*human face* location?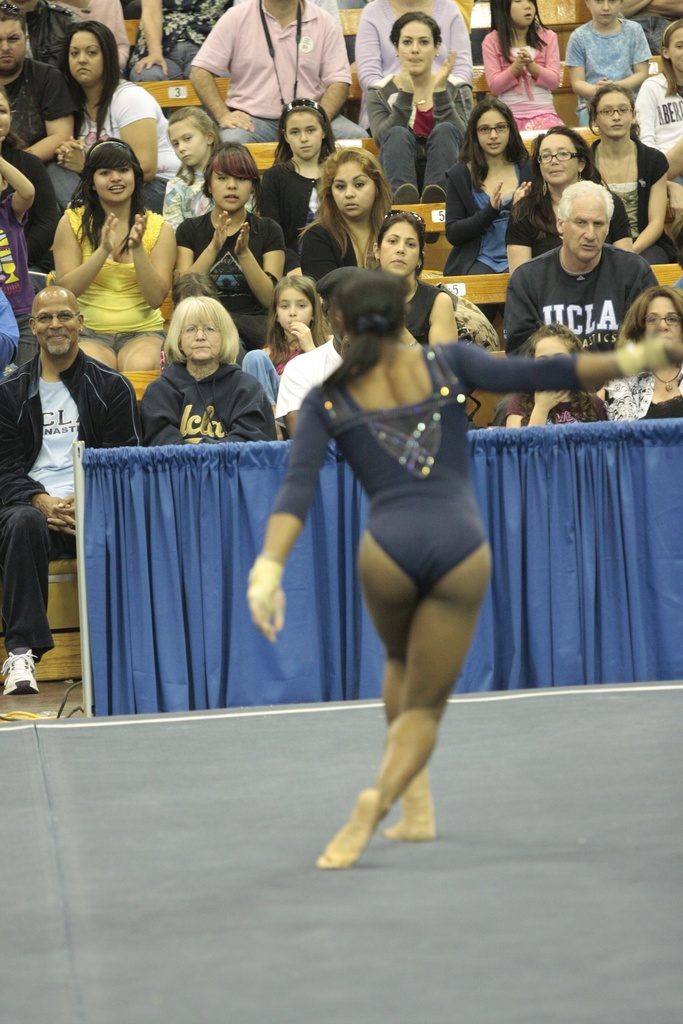
(640,298,679,338)
